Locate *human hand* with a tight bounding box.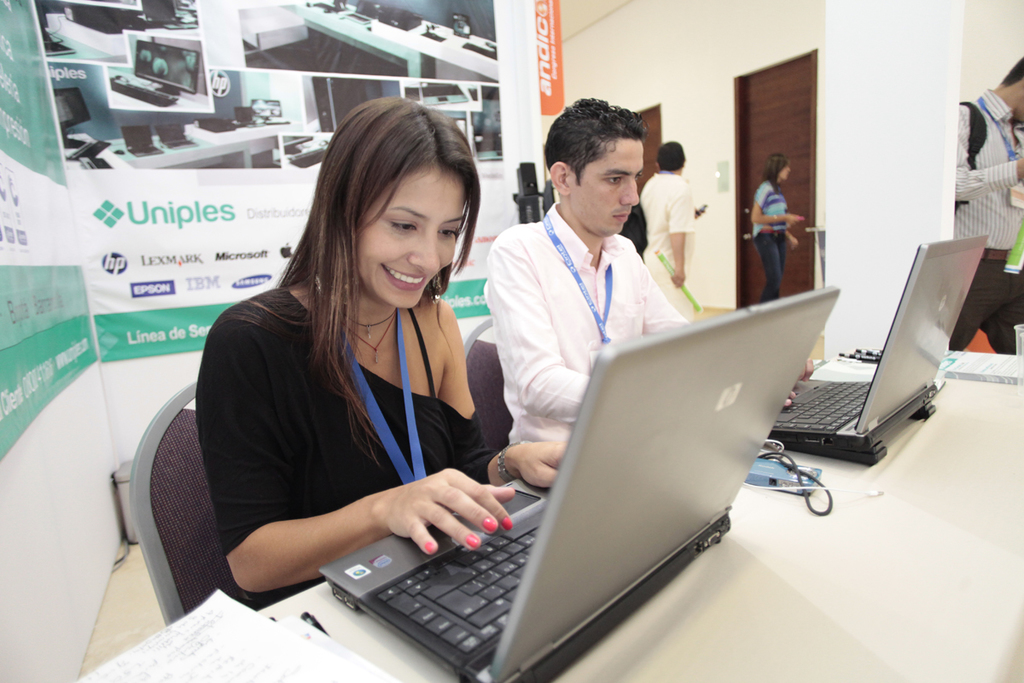
l=787, t=236, r=800, b=251.
